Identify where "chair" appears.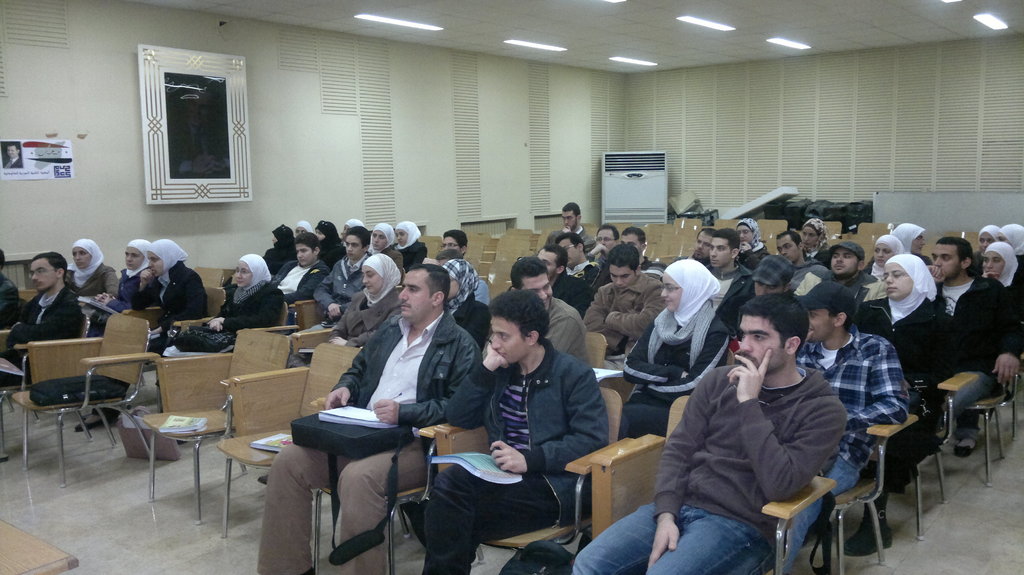
Appears at region(141, 320, 283, 528).
